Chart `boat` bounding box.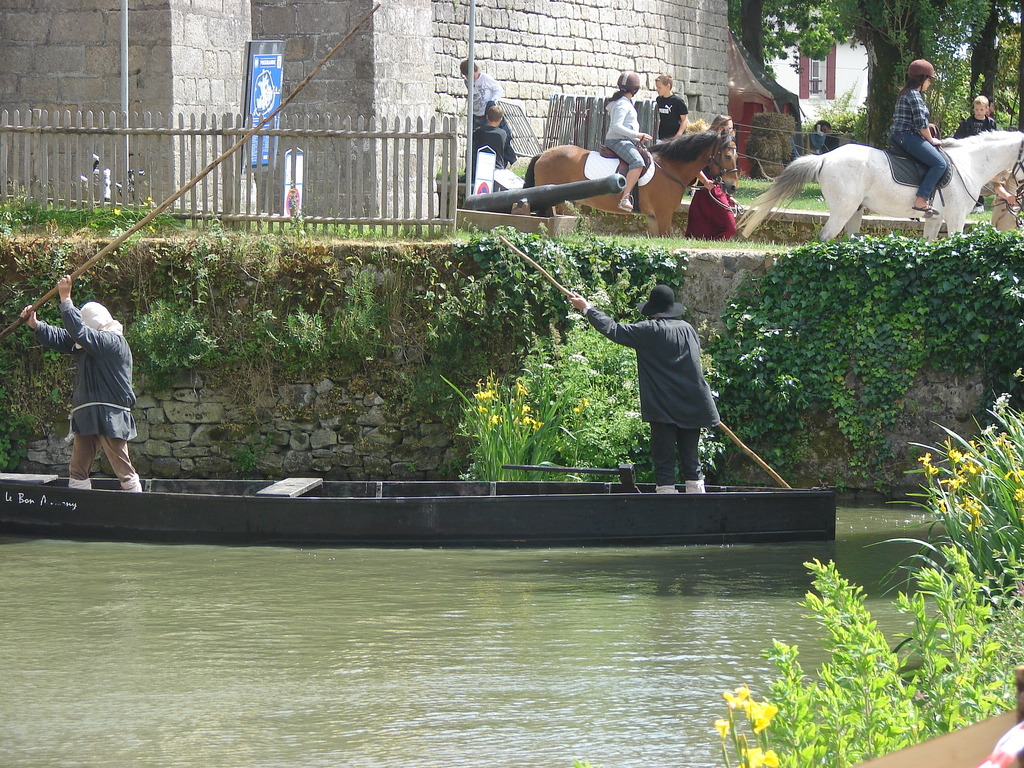
Charted: 0,353,908,555.
